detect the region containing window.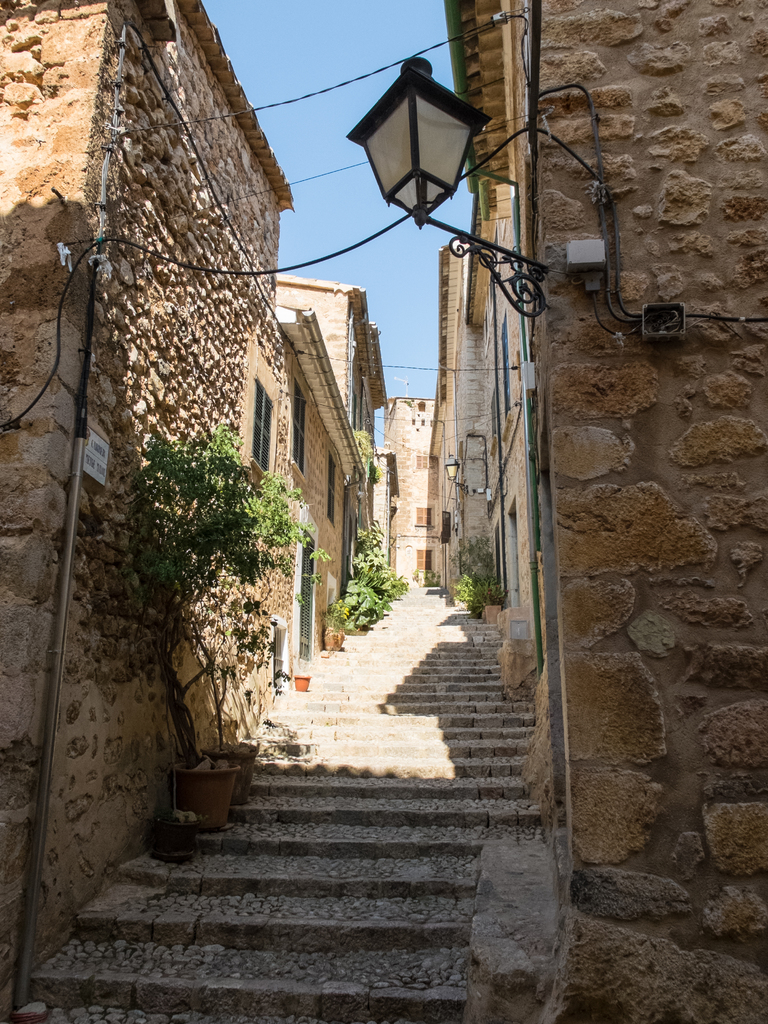
(left=502, top=313, right=512, bottom=425).
